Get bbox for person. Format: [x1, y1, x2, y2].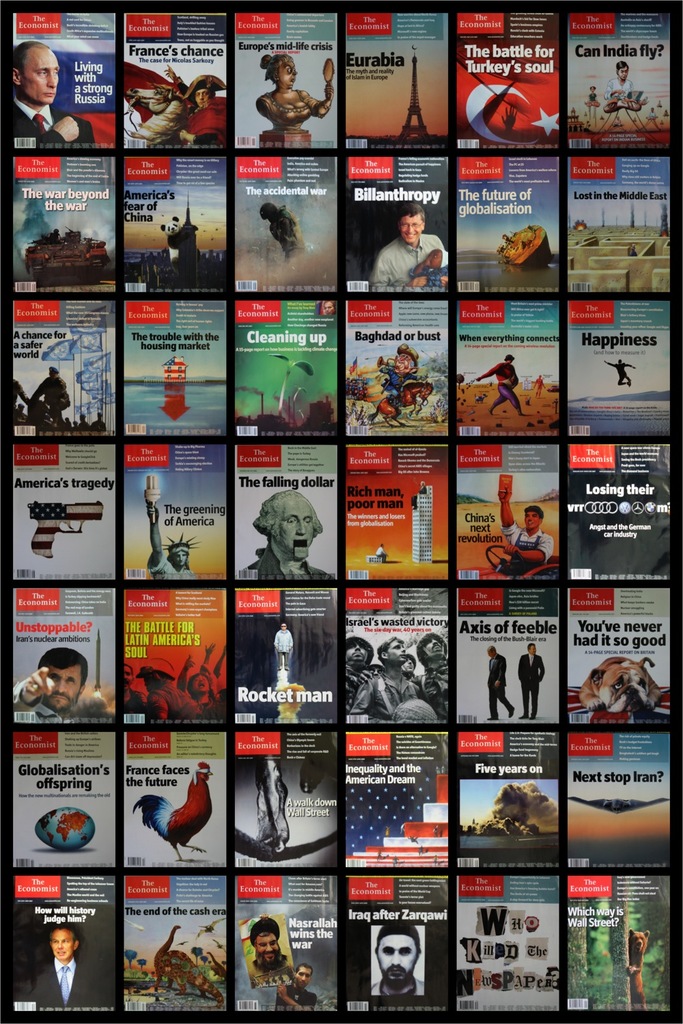
[604, 357, 637, 384].
